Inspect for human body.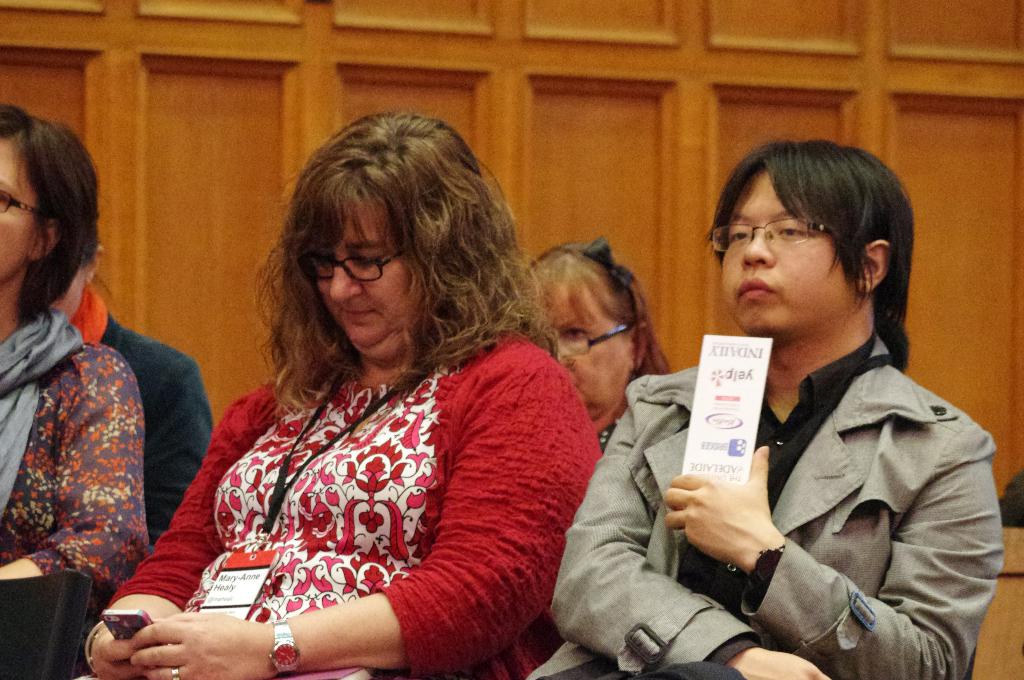
Inspection: <region>530, 343, 1002, 679</region>.
